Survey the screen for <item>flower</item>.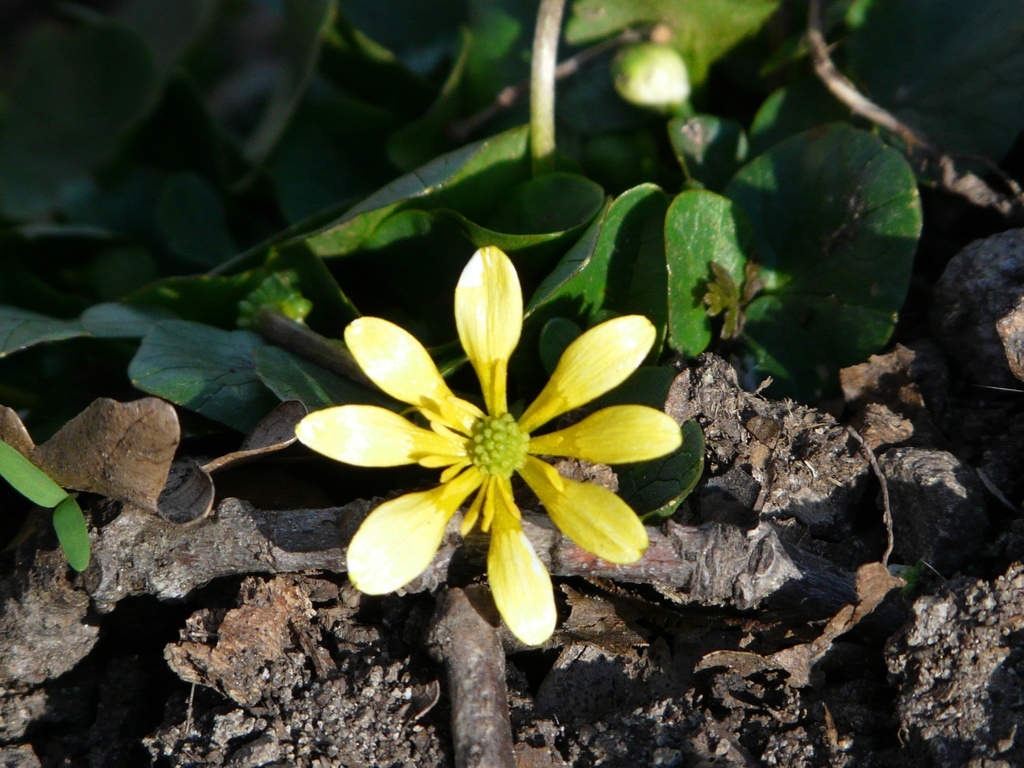
Survey found: [x1=310, y1=241, x2=675, y2=621].
